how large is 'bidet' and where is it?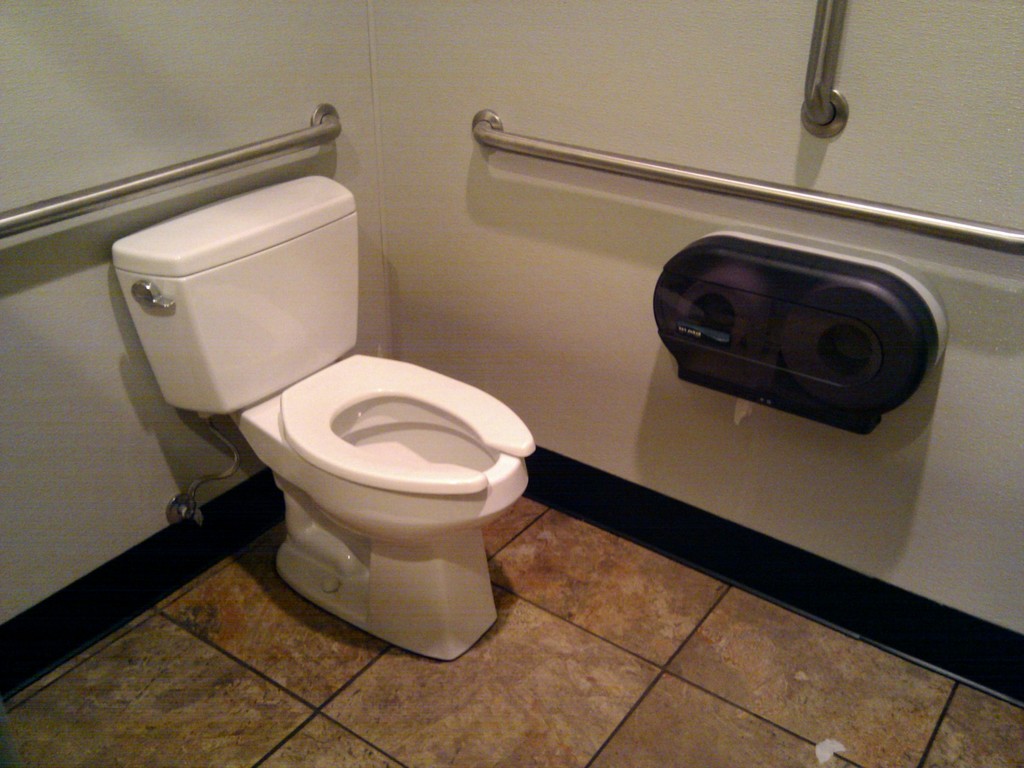
Bounding box: {"left": 239, "top": 358, "right": 534, "bottom": 659}.
